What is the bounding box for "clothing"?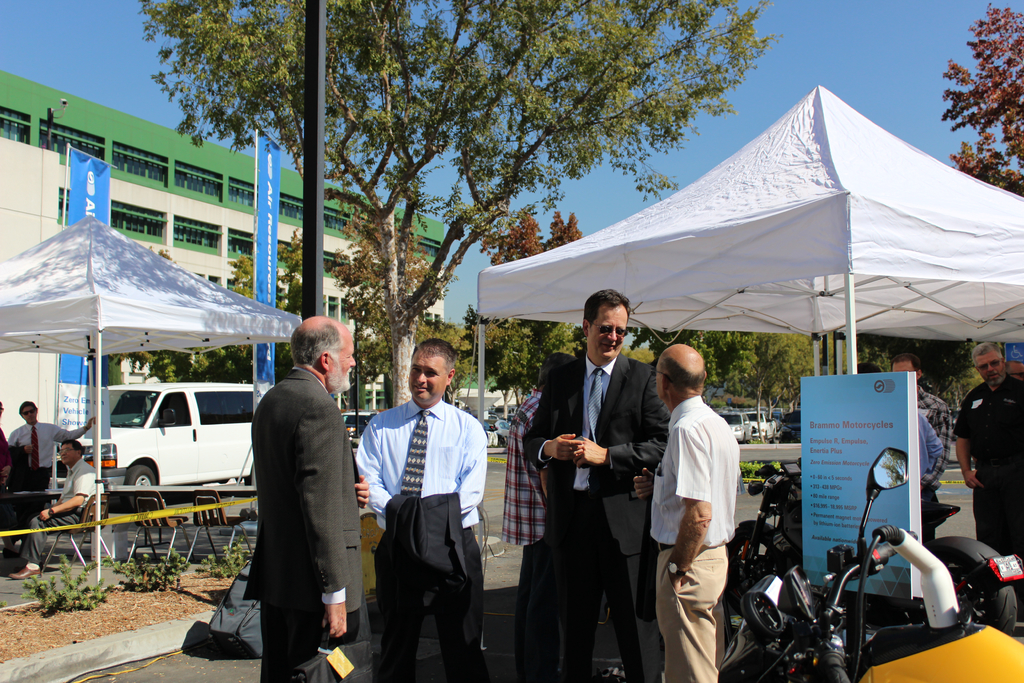
x1=504, y1=391, x2=562, y2=682.
